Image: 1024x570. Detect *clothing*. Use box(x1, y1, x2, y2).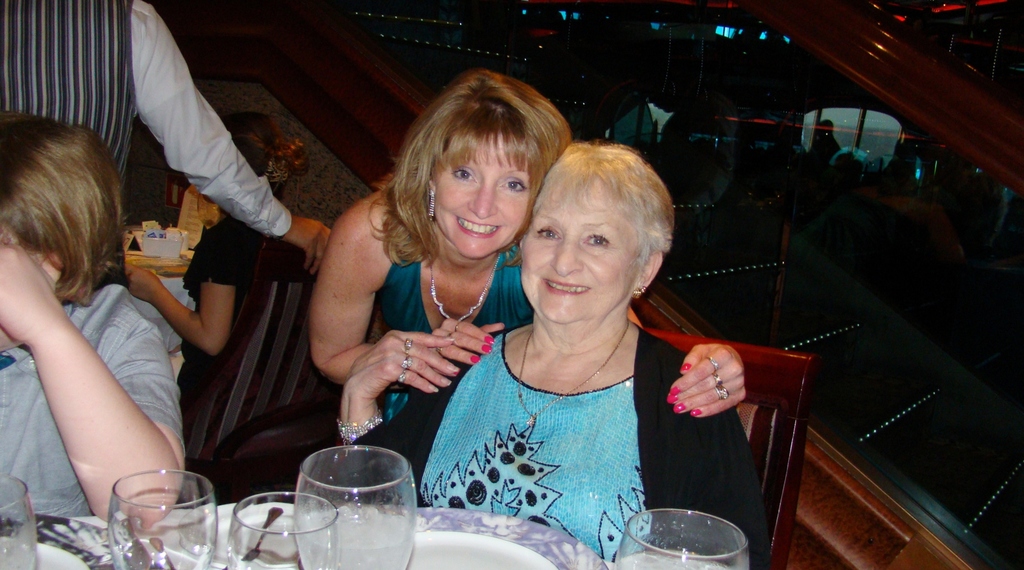
box(0, 279, 184, 519).
